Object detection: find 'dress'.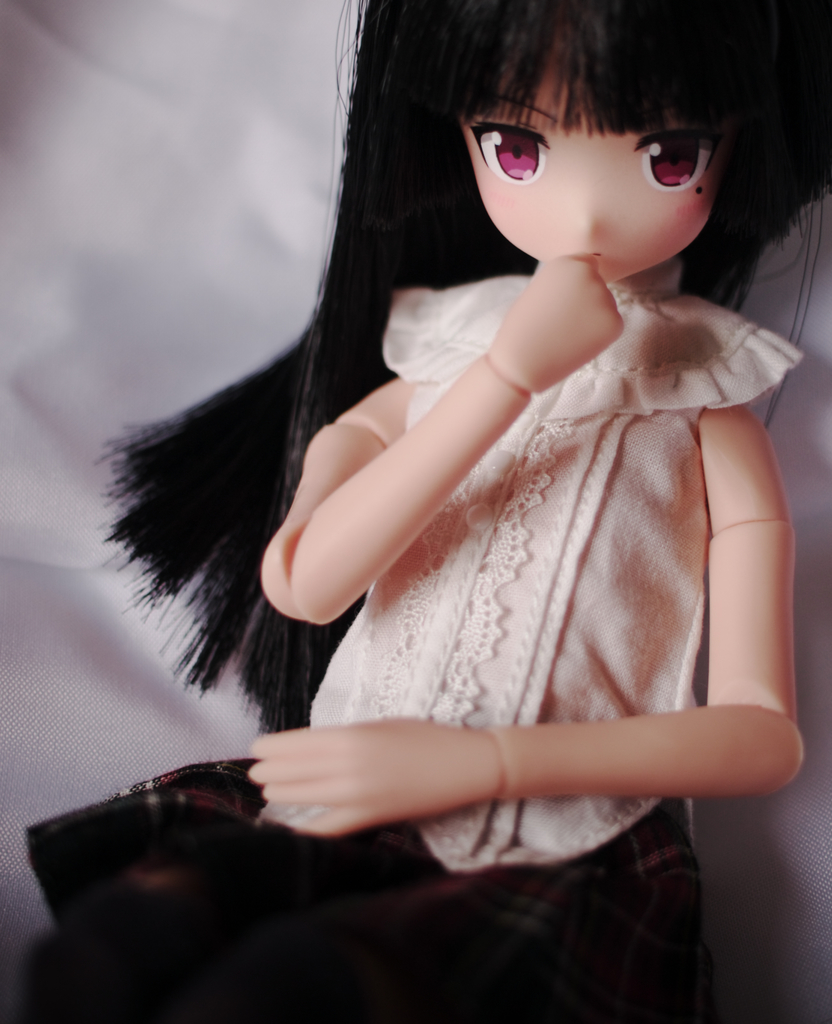
rect(20, 264, 810, 1023).
